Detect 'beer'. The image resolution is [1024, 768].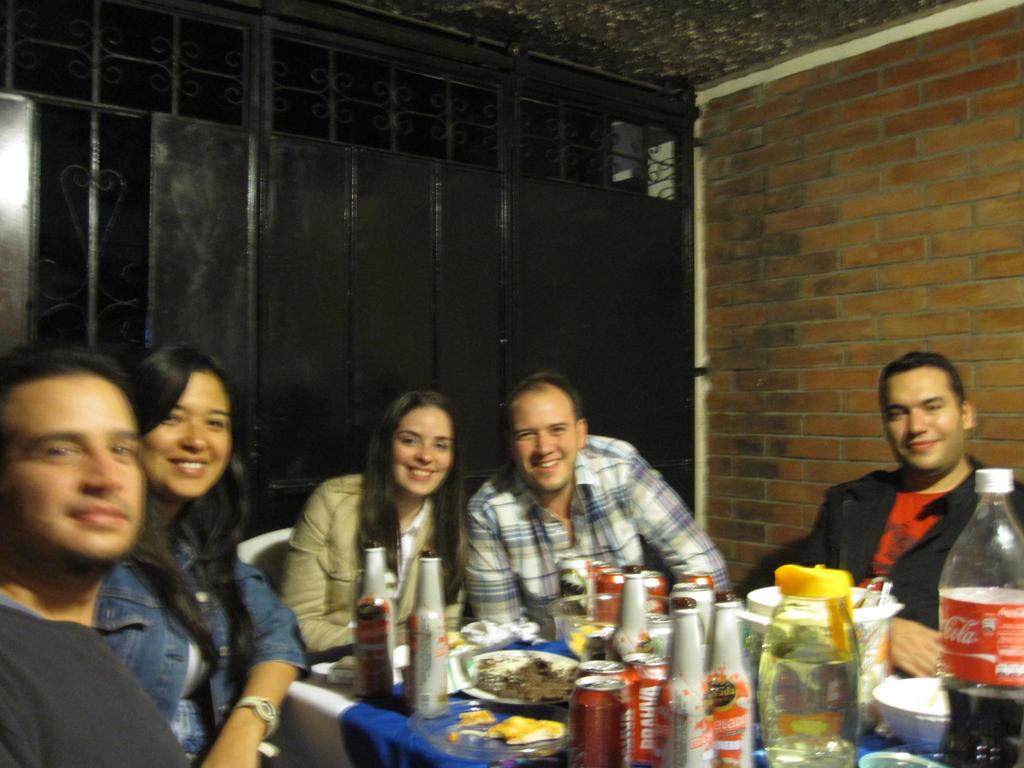
<bbox>600, 566, 657, 666</bbox>.
